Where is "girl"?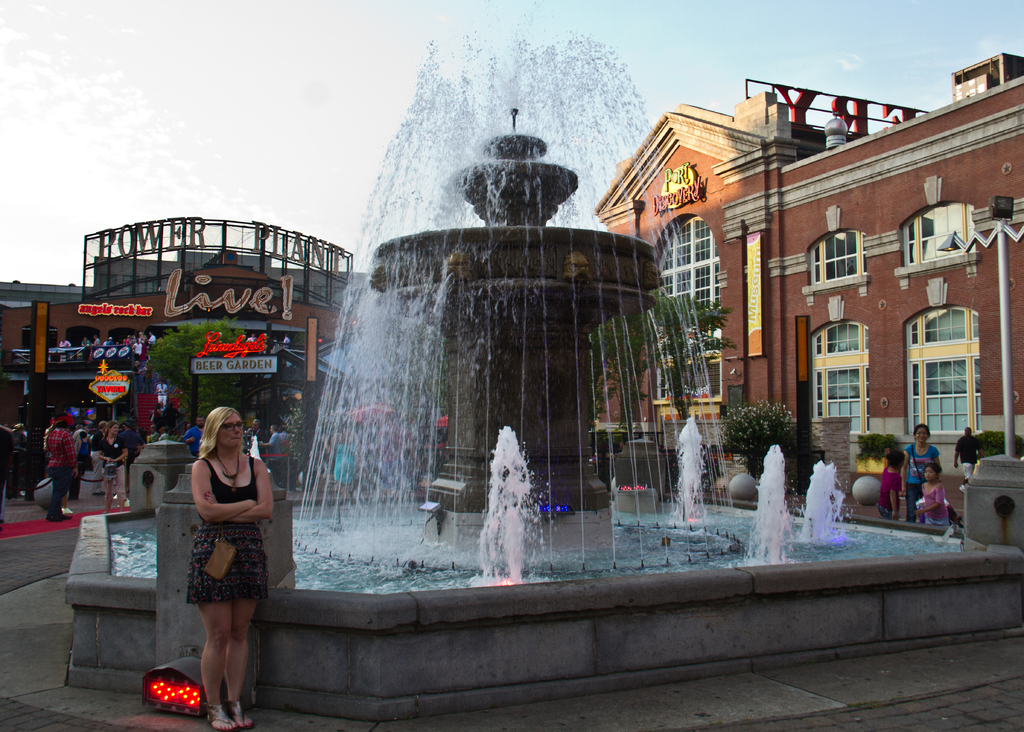
left=900, top=423, right=941, bottom=522.
